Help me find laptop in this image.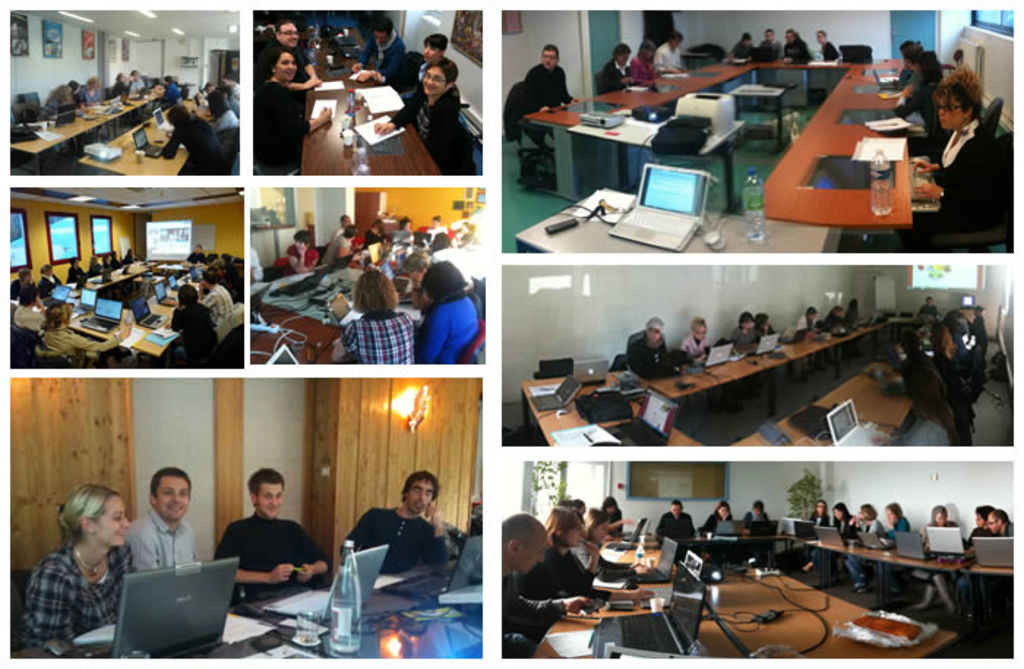
Found it: bbox=(610, 161, 707, 256).
